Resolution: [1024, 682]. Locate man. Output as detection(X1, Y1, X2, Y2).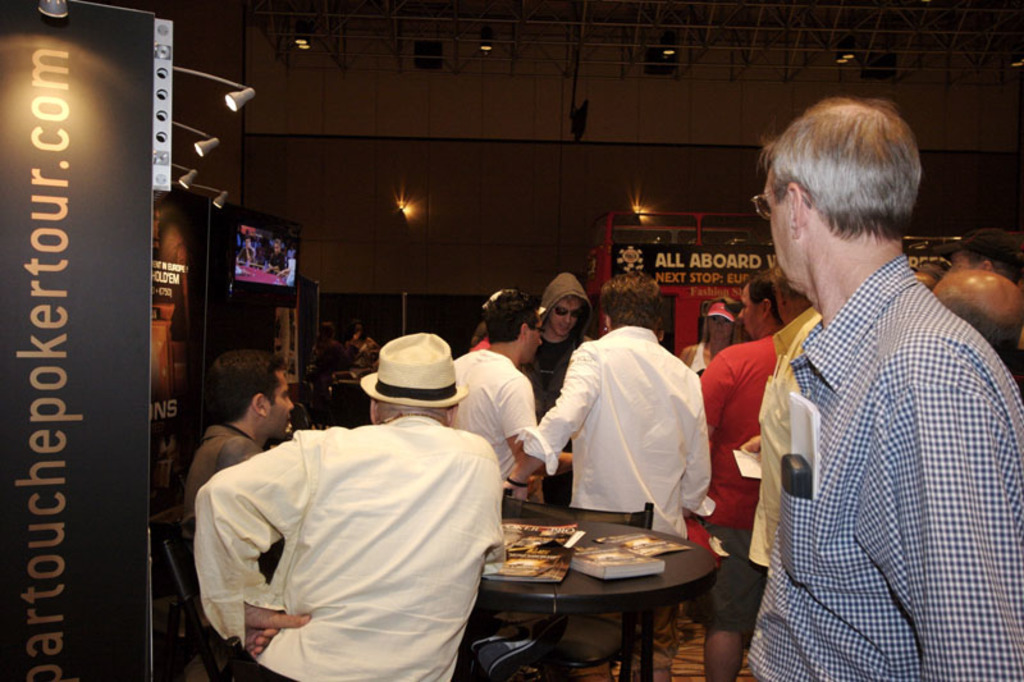
detection(910, 246, 956, 296).
